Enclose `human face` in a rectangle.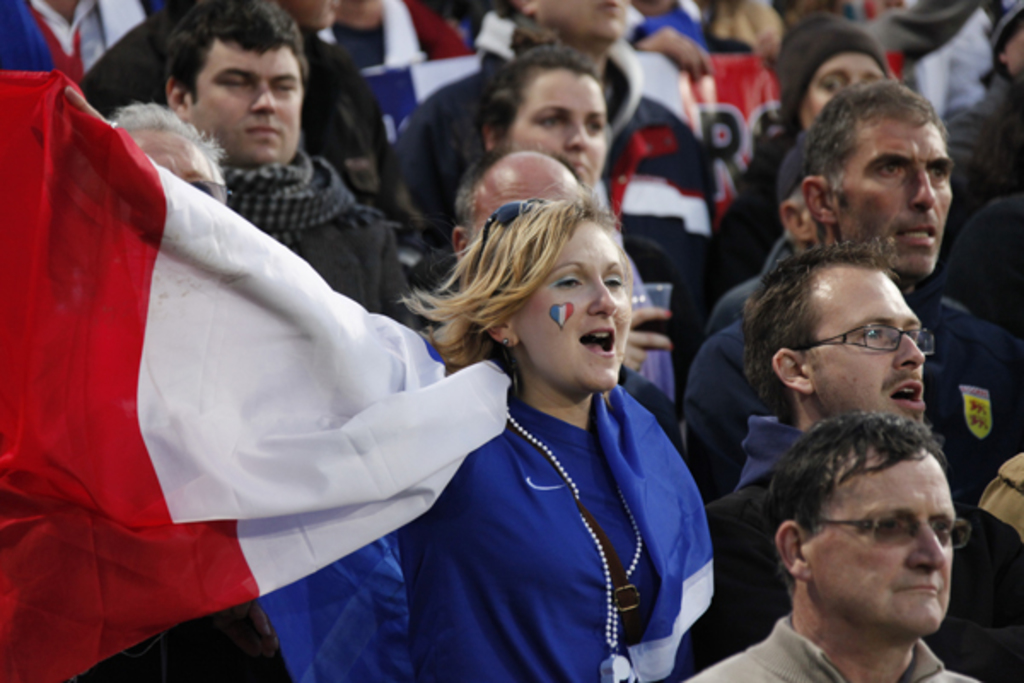
left=512, top=213, right=635, bottom=391.
